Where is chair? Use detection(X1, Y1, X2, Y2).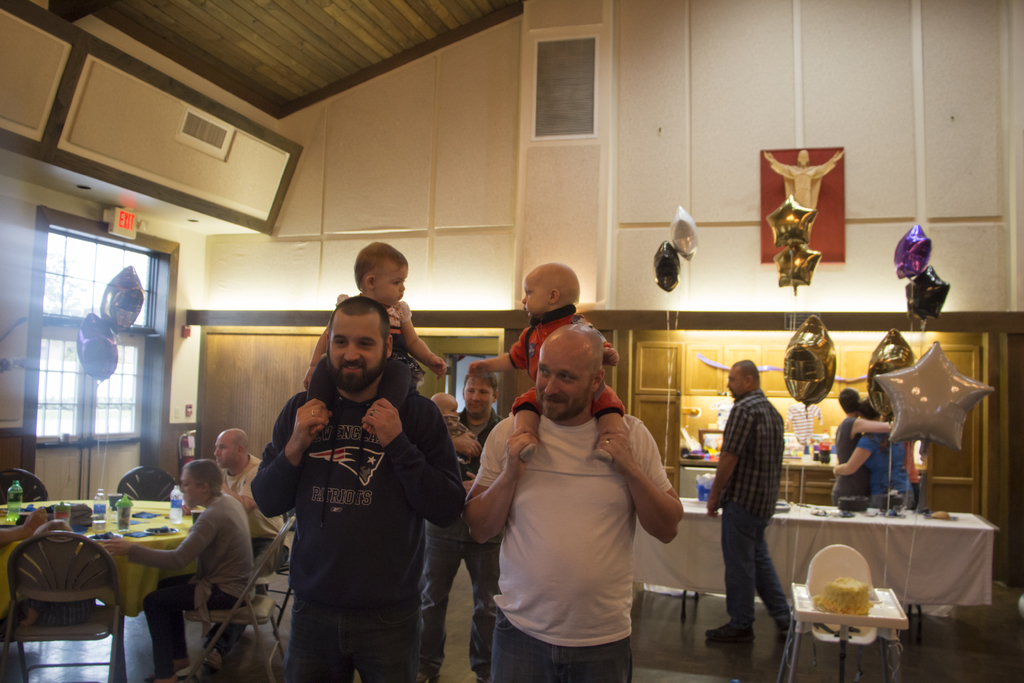
detection(116, 462, 183, 502).
